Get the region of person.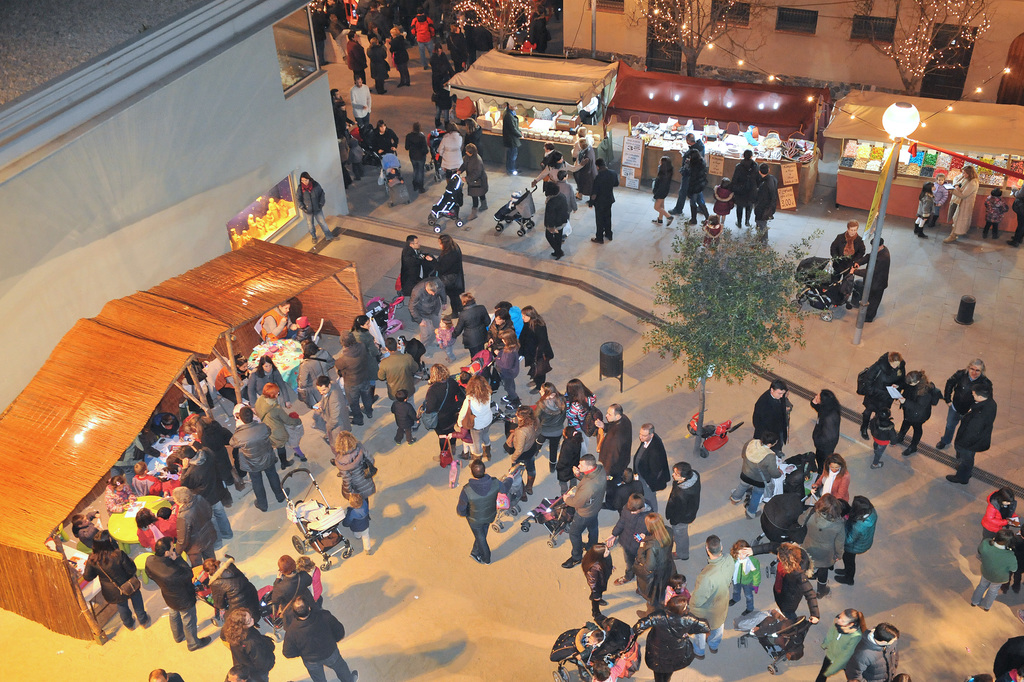
box=[737, 542, 819, 645].
